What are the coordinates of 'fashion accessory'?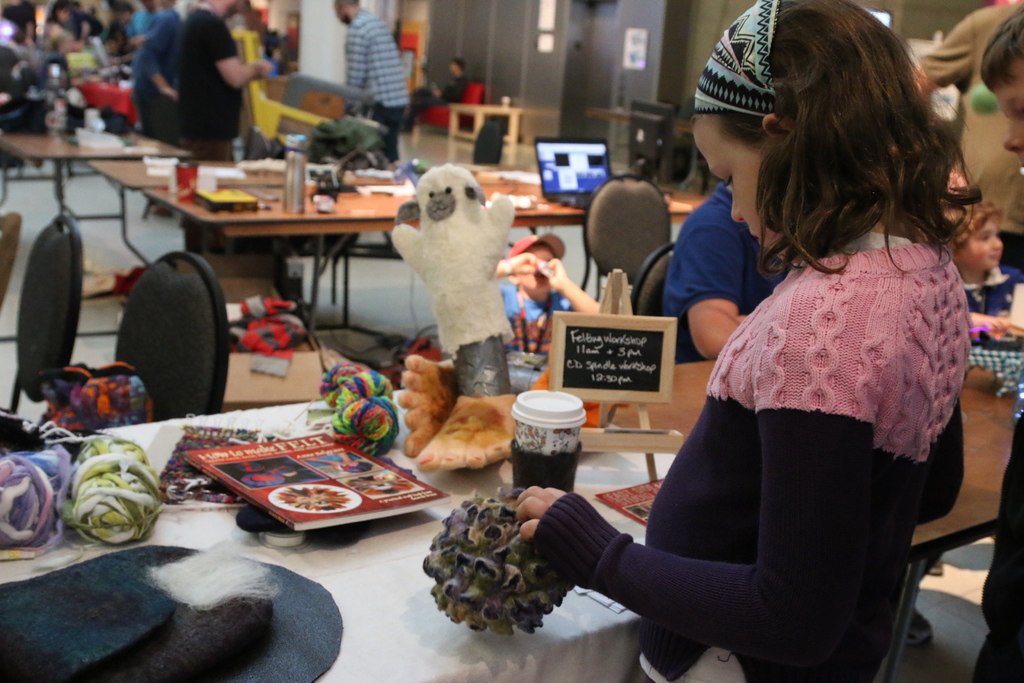
locate(507, 232, 566, 261).
